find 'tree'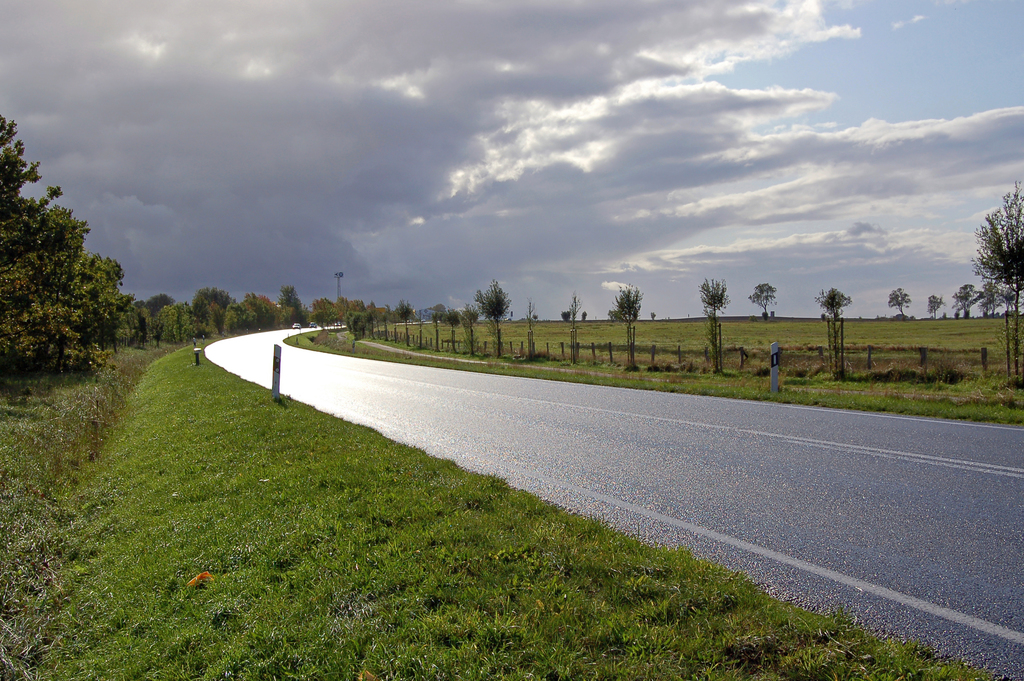
select_region(887, 290, 912, 317)
